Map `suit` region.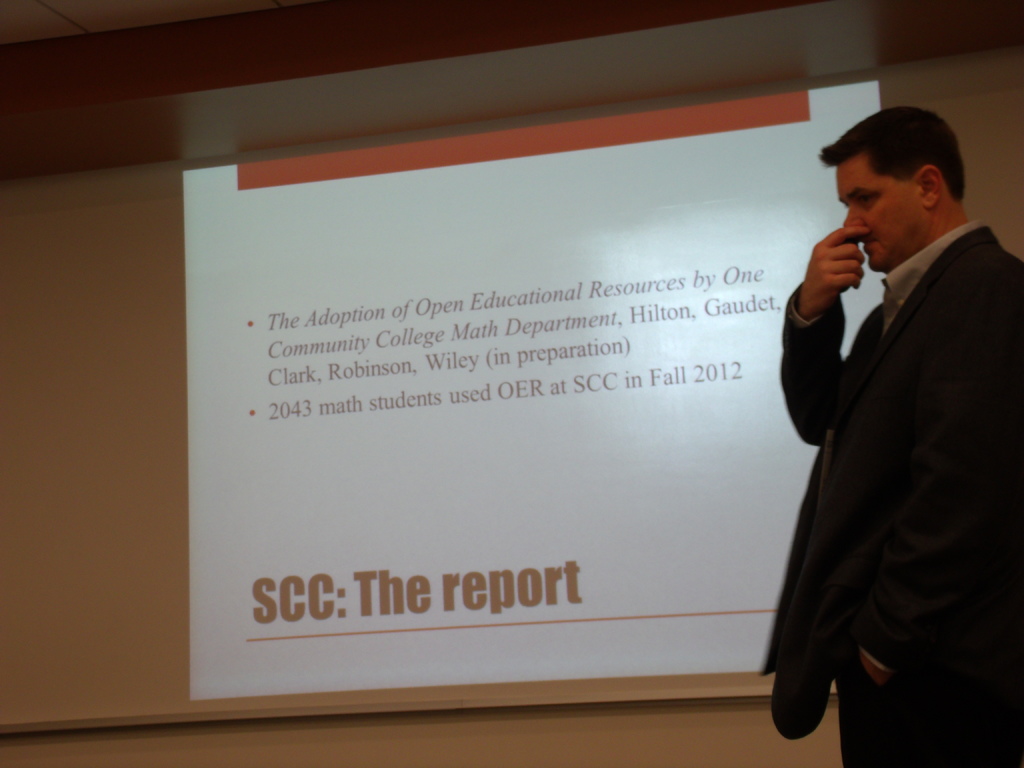
Mapped to l=758, t=148, r=1022, b=750.
